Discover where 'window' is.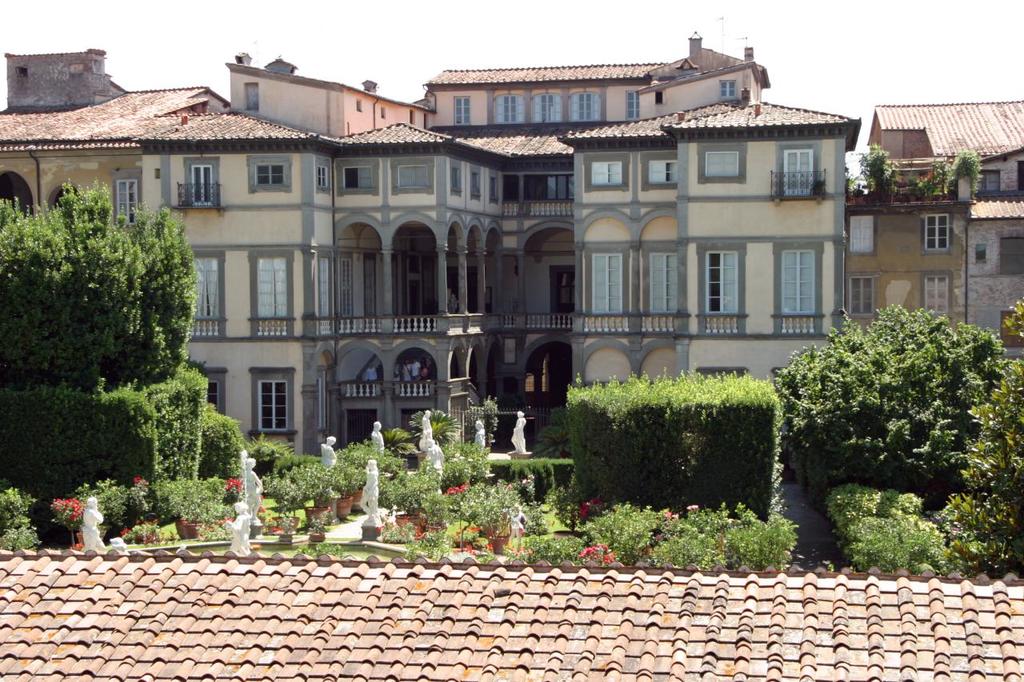
Discovered at 451:164:463:192.
